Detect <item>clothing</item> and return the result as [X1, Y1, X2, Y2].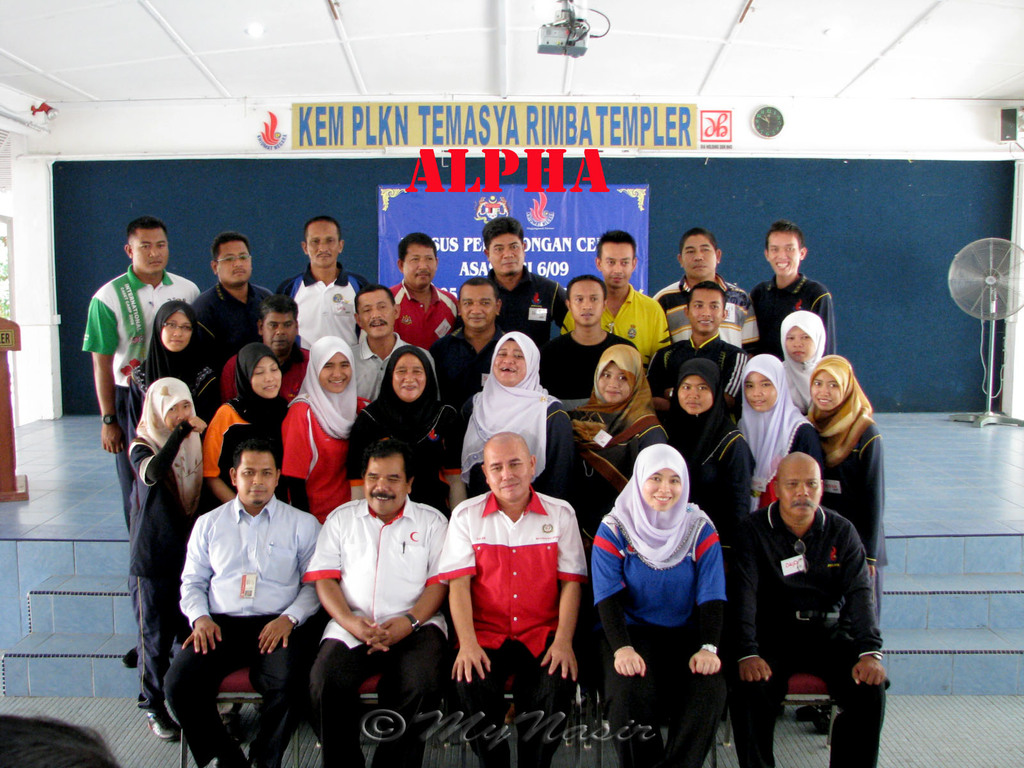
[282, 390, 365, 518].
